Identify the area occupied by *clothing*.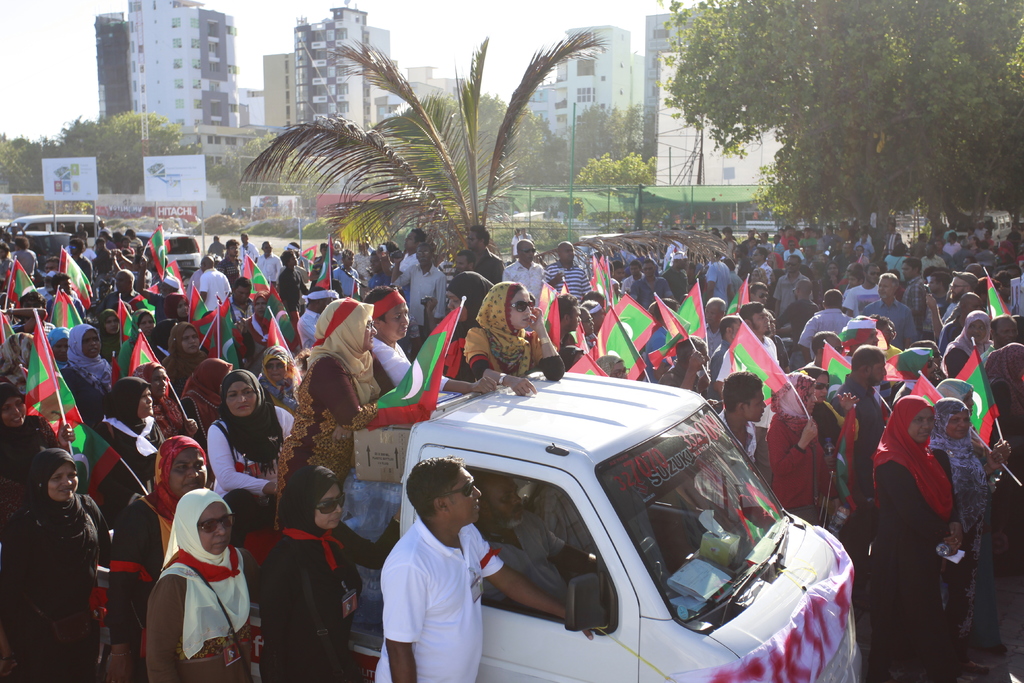
Area: 484, 513, 572, 613.
